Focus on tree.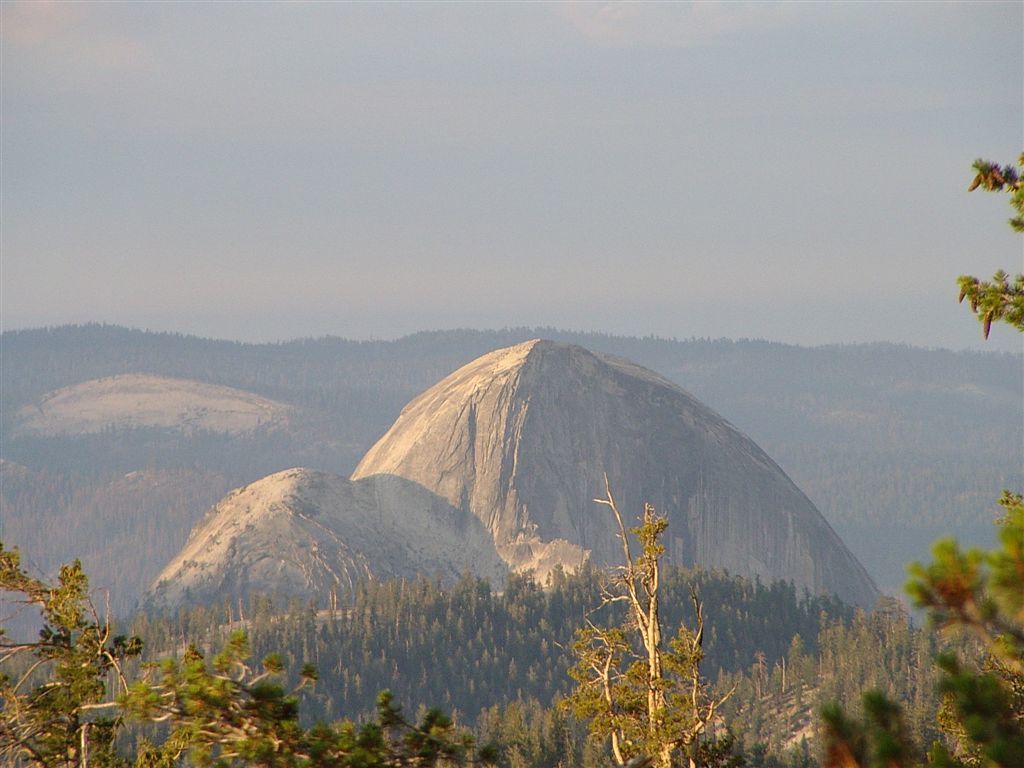
Focused at bbox=(560, 473, 732, 767).
